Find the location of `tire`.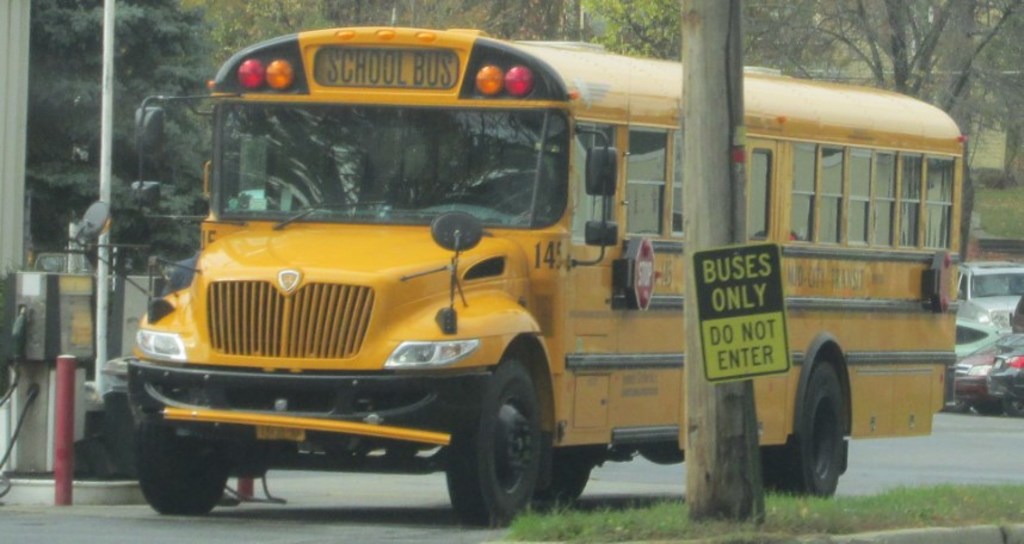
Location: box=[1000, 396, 1023, 419].
